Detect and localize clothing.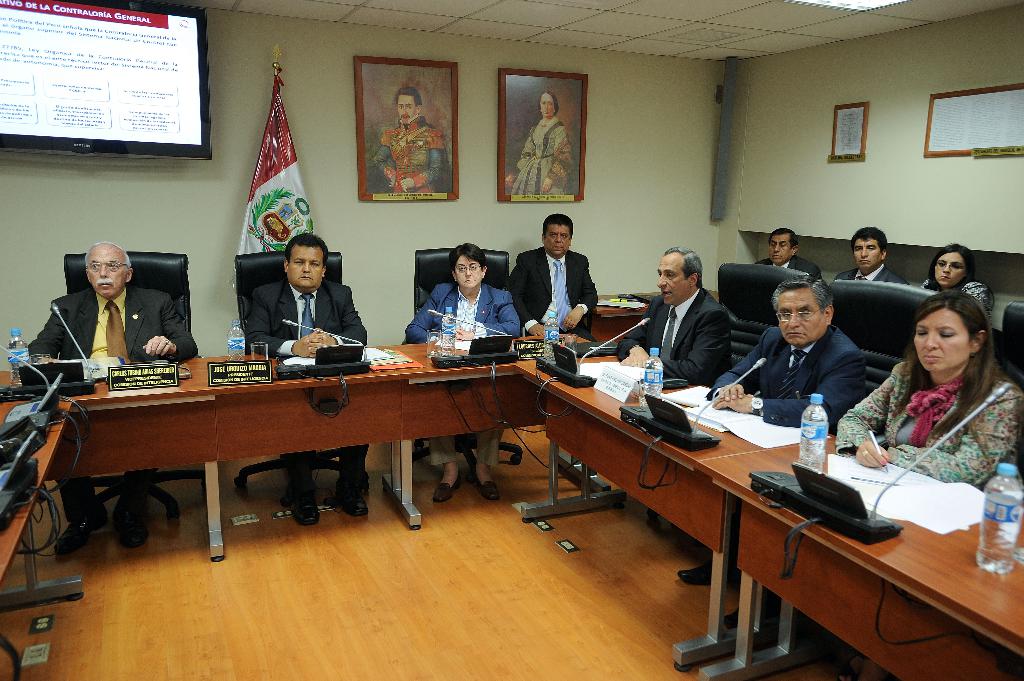
Localized at {"left": 918, "top": 276, "right": 995, "bottom": 317}.
